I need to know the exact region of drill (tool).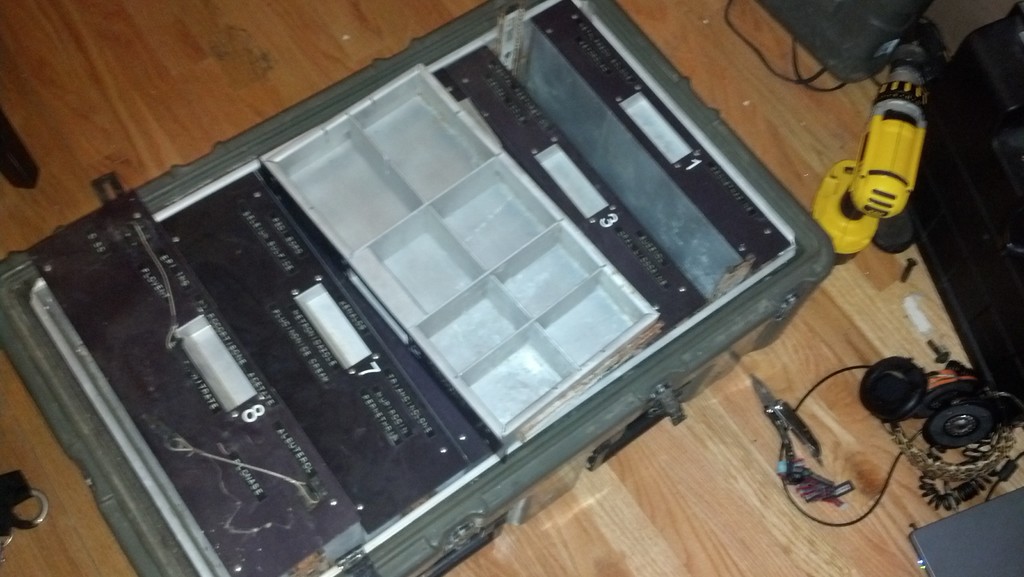
Region: rect(798, 33, 946, 297).
